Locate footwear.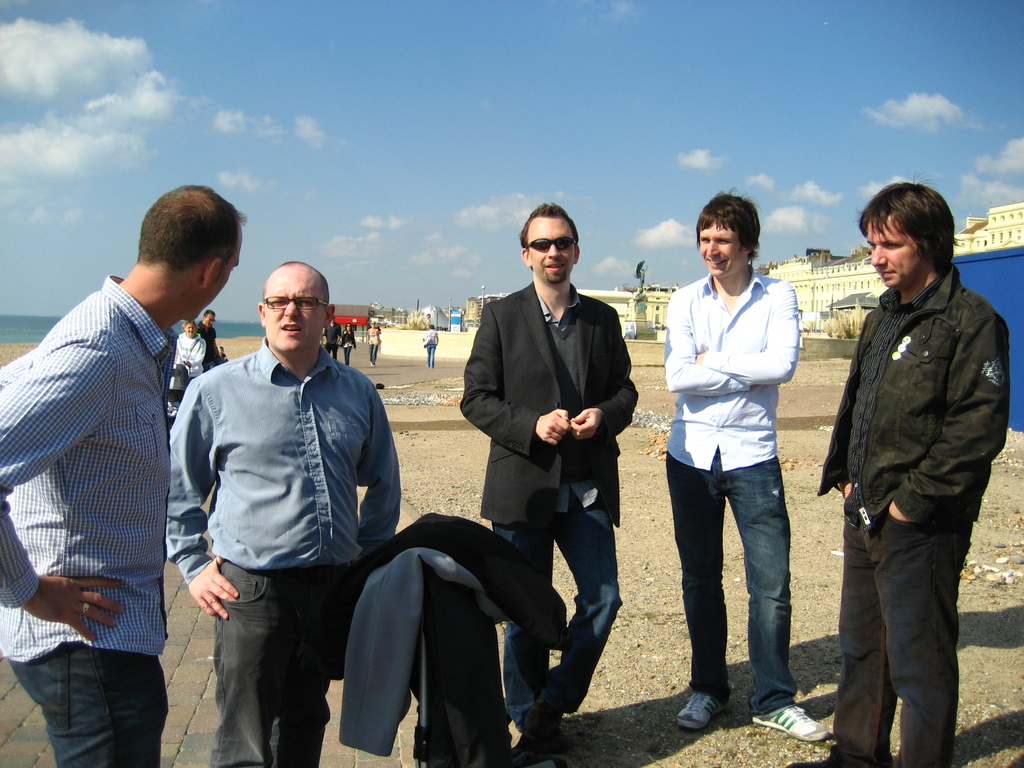
Bounding box: bbox(751, 704, 827, 745).
